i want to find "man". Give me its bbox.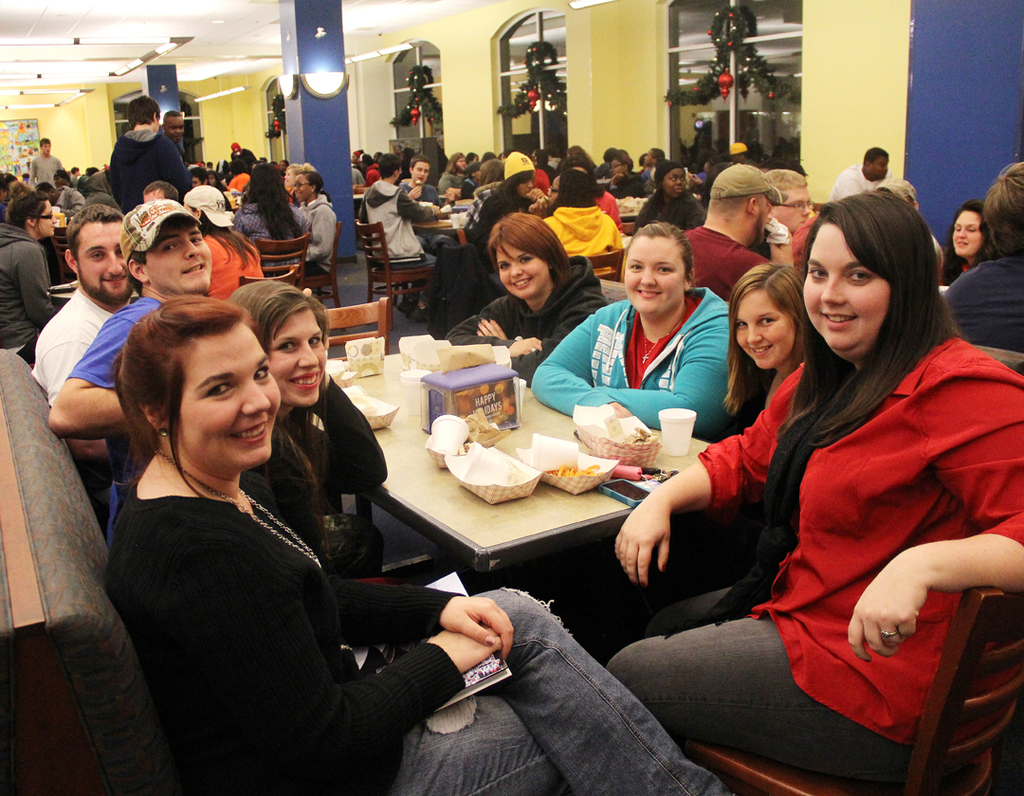
[x1=156, y1=110, x2=193, y2=171].
